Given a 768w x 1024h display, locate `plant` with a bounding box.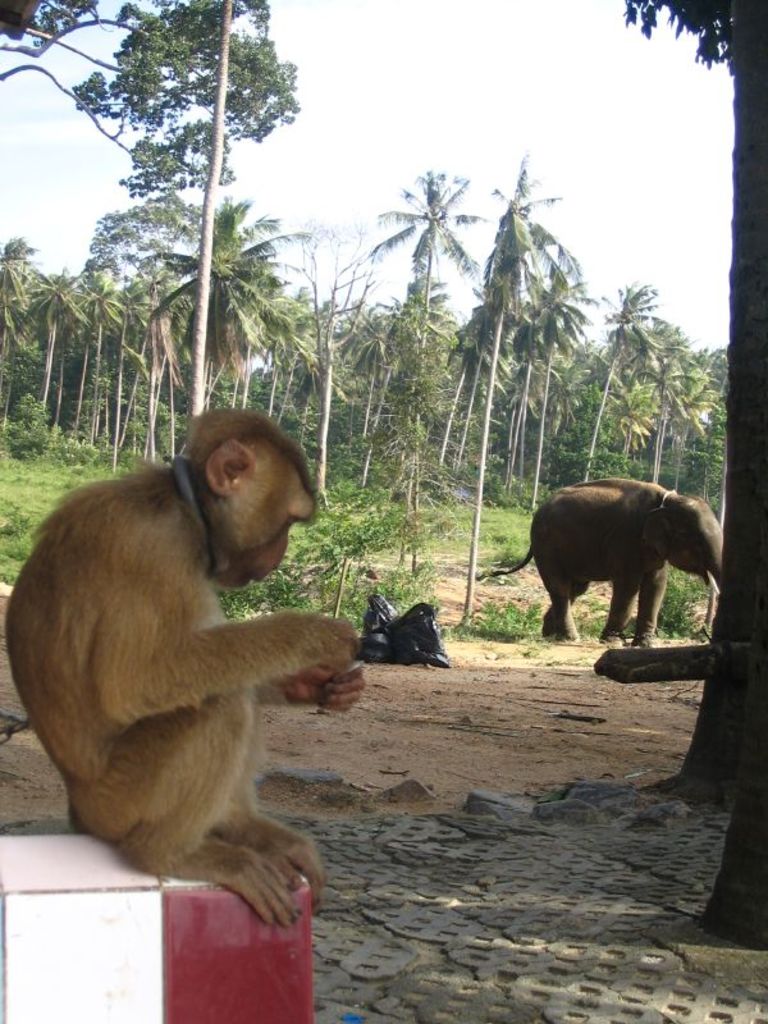
Located: bbox(458, 585, 543, 641).
